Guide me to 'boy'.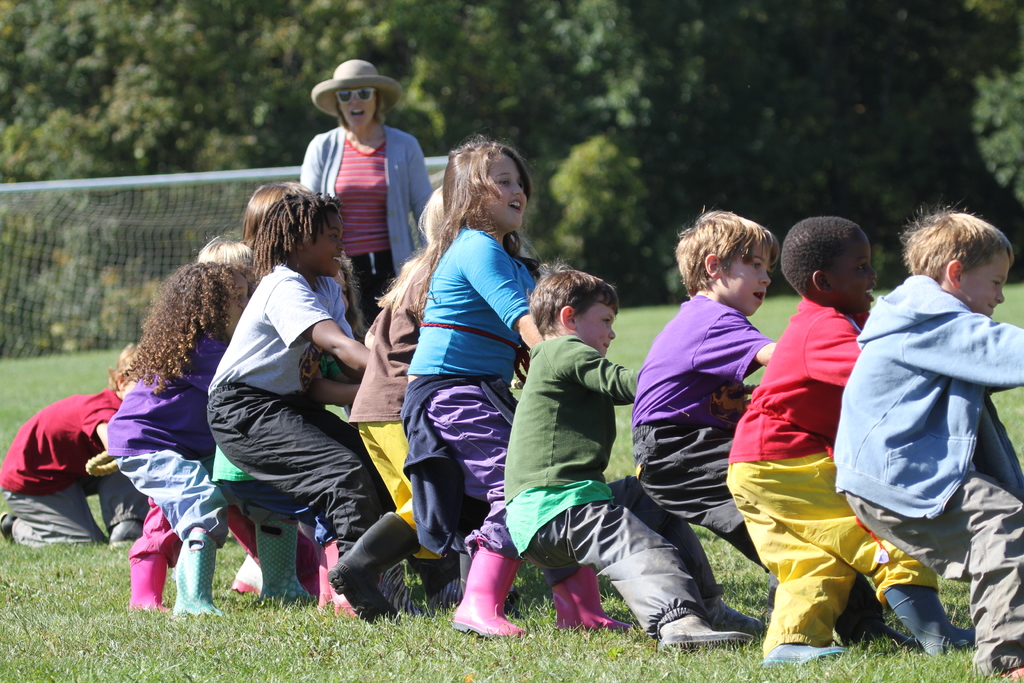
Guidance: 0:341:147:548.
